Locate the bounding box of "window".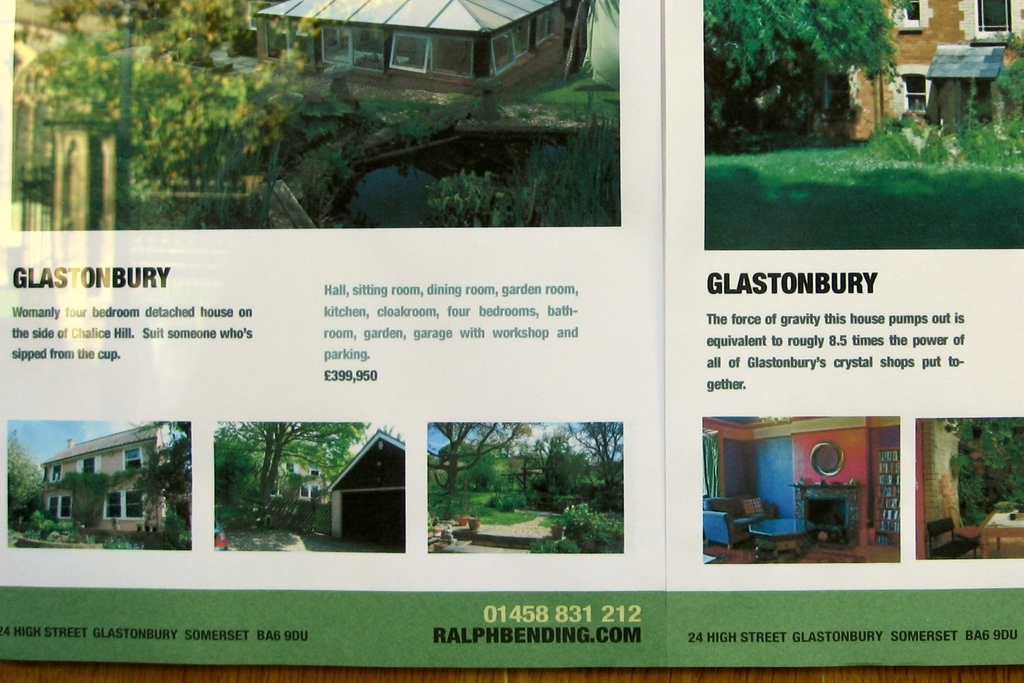
Bounding box: [99,485,156,527].
